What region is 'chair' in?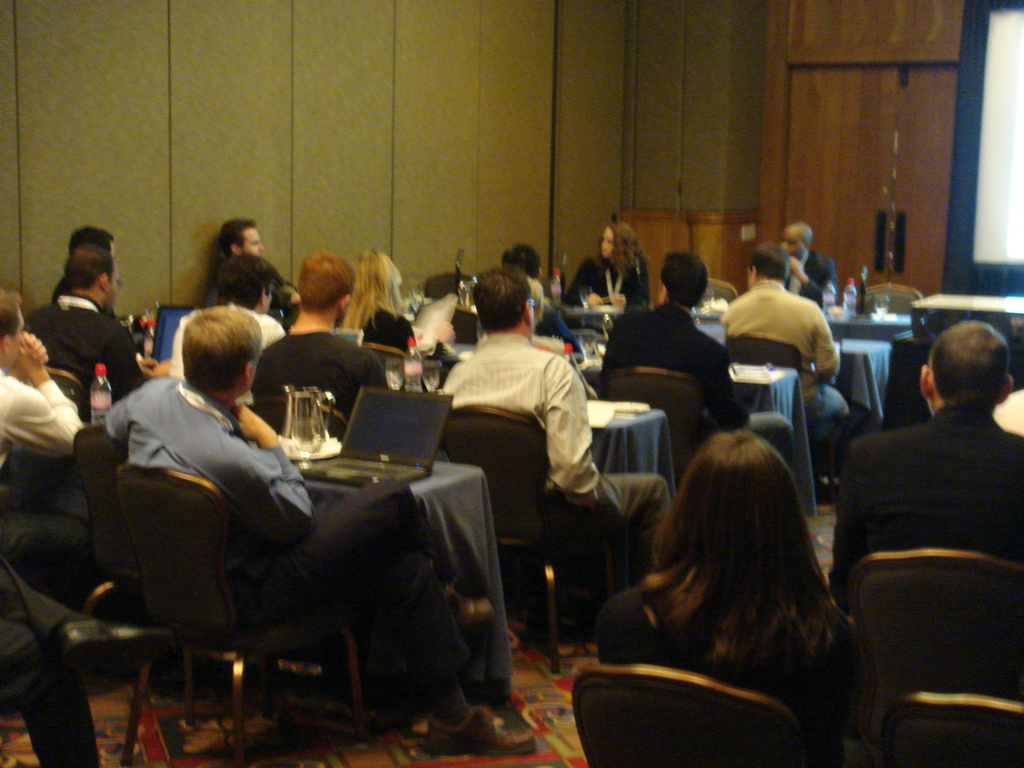
604, 365, 691, 458.
